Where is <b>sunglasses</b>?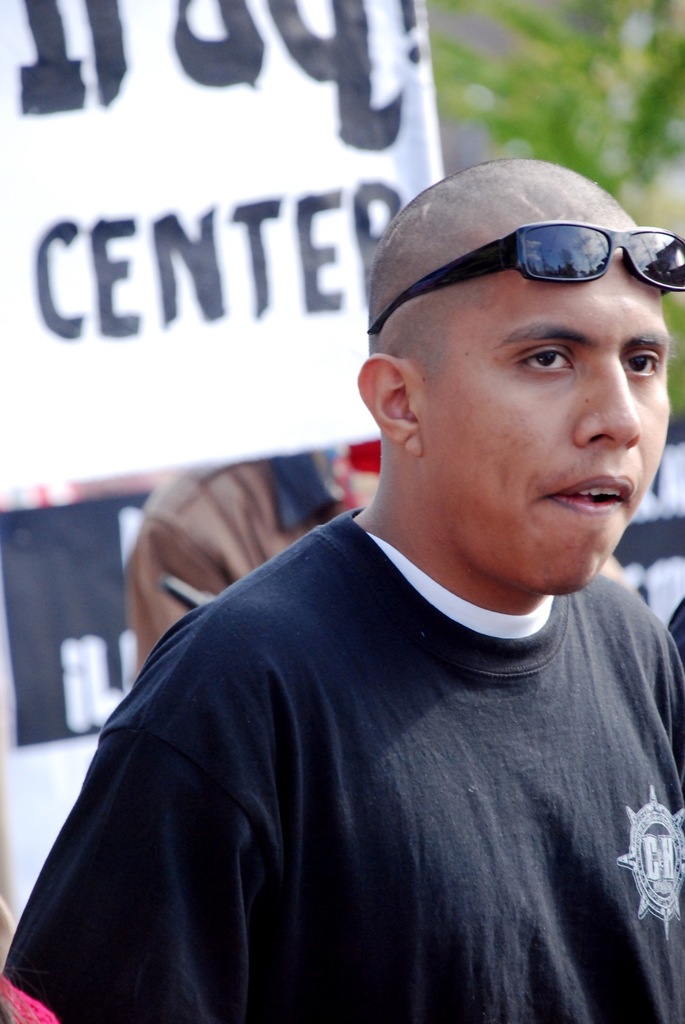
bbox(368, 215, 684, 339).
